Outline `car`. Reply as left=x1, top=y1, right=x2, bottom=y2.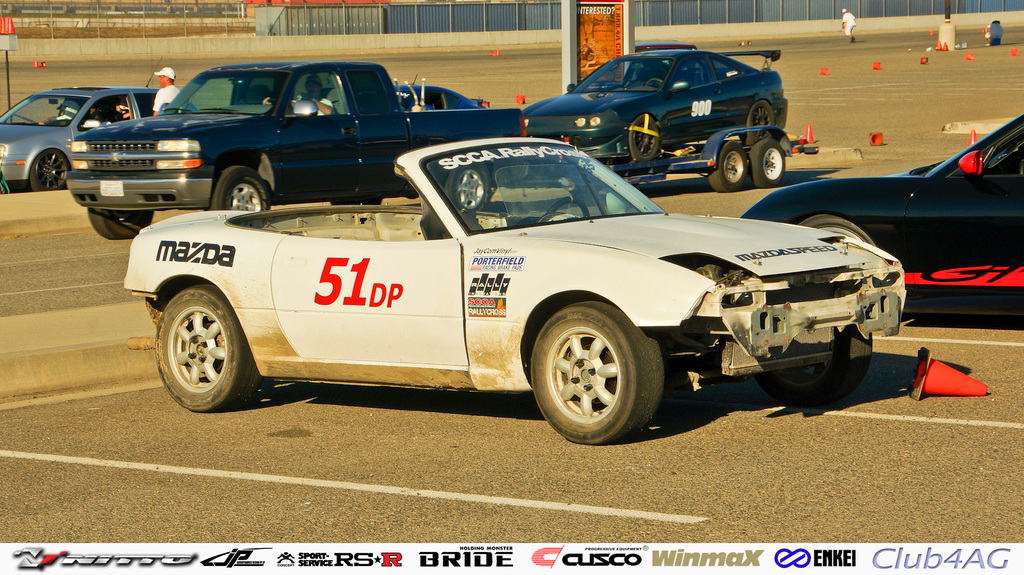
left=632, top=41, right=700, bottom=72.
